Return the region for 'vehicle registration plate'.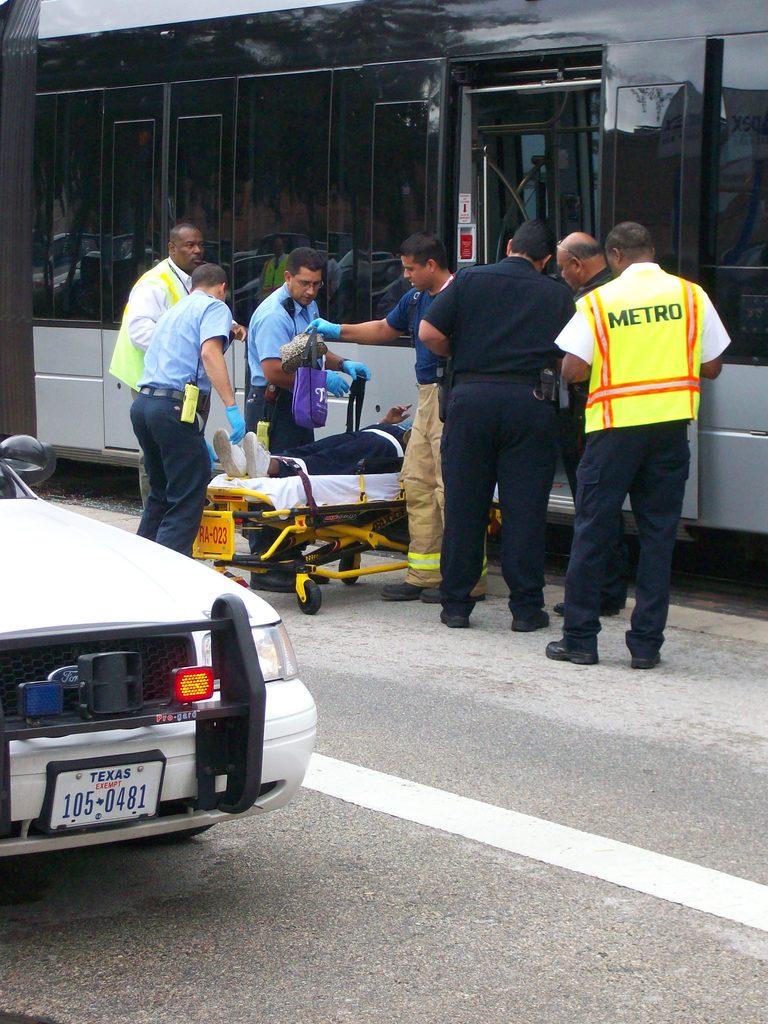
box=[39, 758, 164, 835].
